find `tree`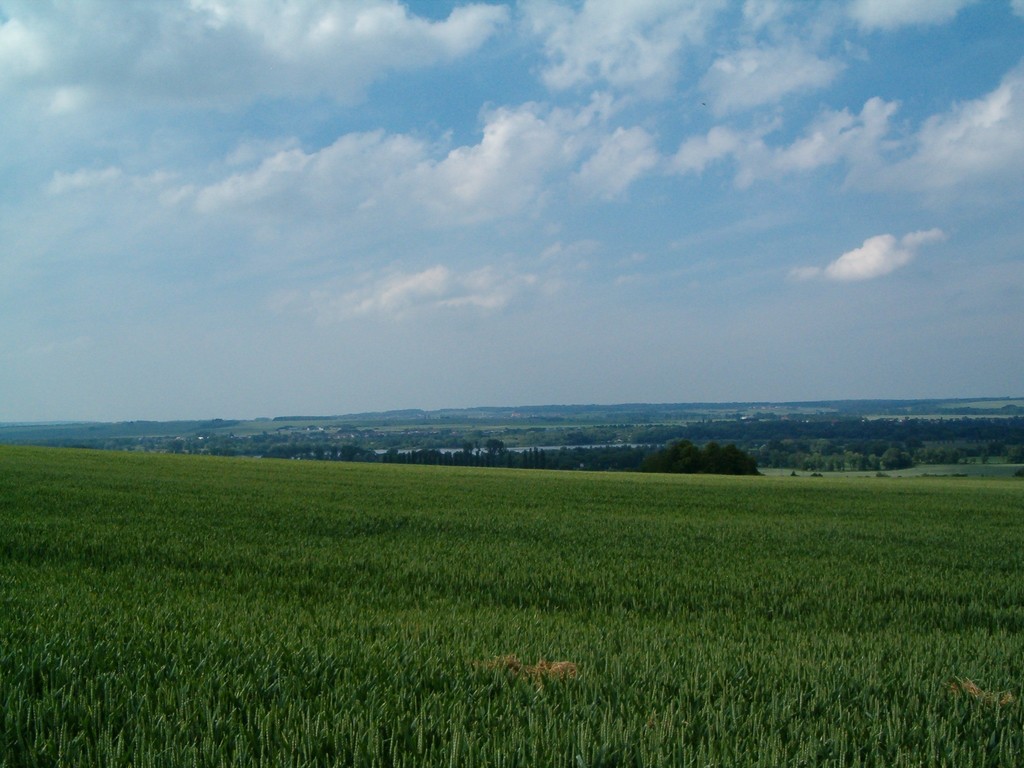
648, 442, 759, 477
